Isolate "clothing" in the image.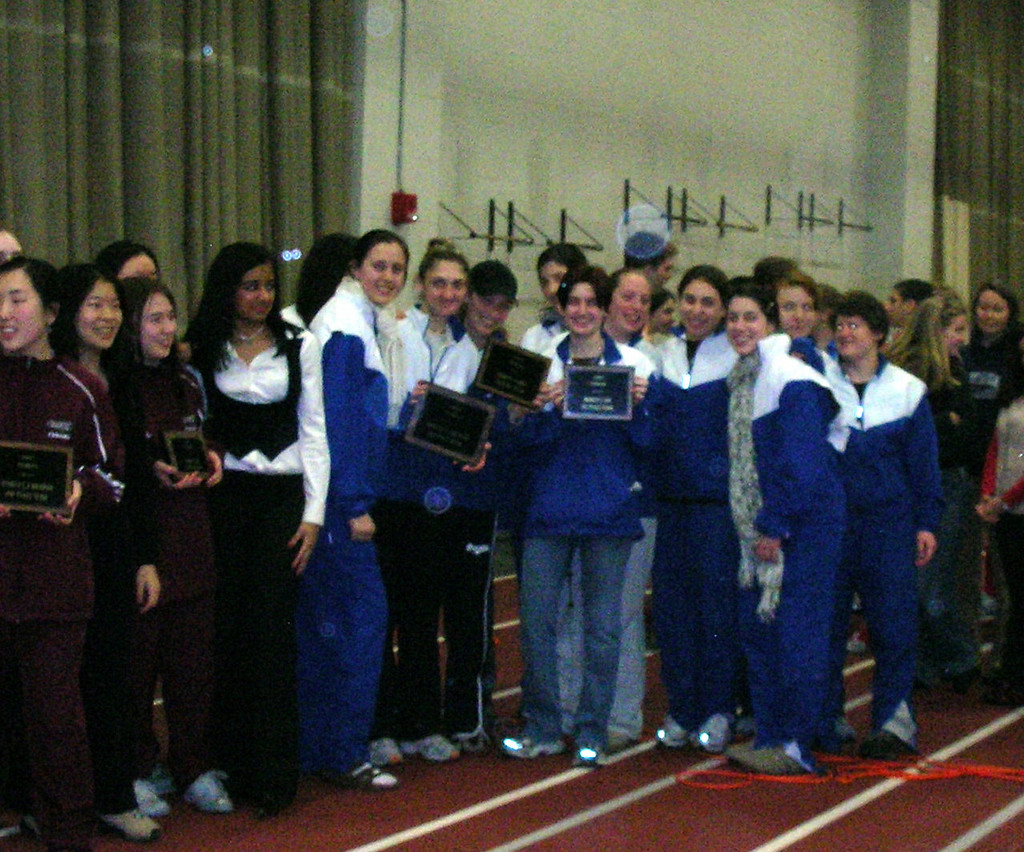
Isolated region: region(0, 343, 131, 835).
